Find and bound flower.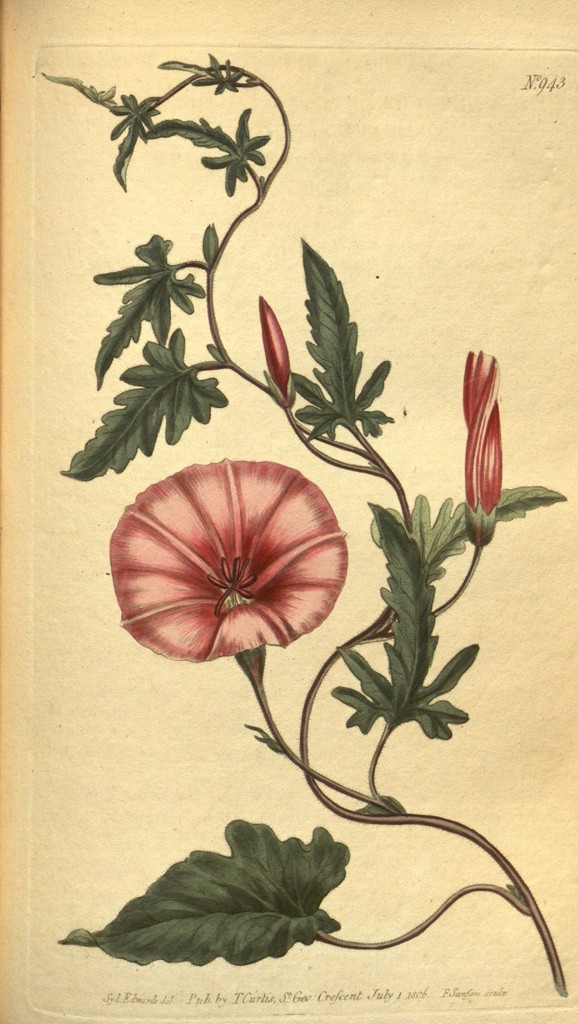
Bound: {"left": 108, "top": 456, "right": 349, "bottom": 669}.
